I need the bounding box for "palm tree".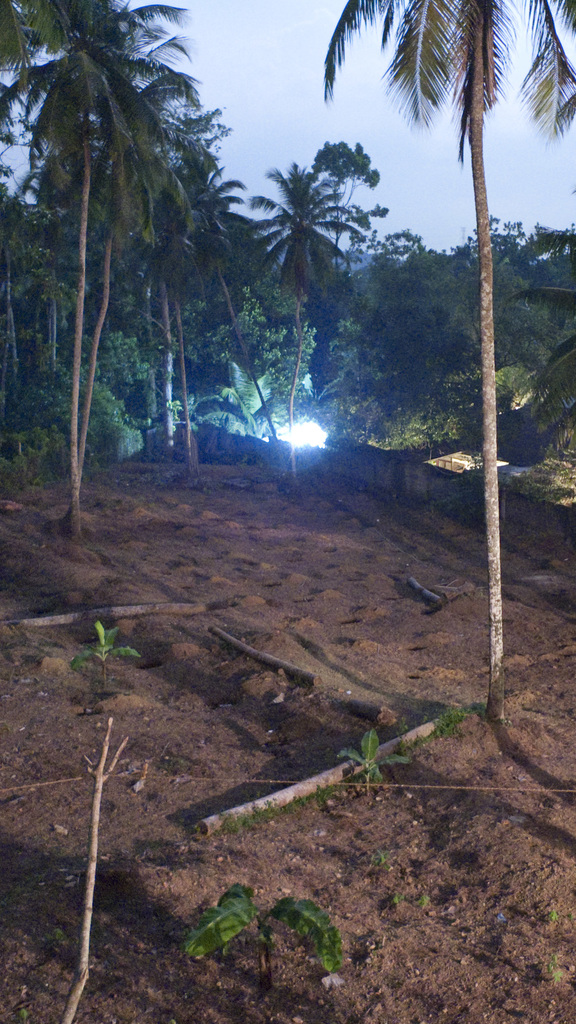
Here it is: [265,168,339,447].
